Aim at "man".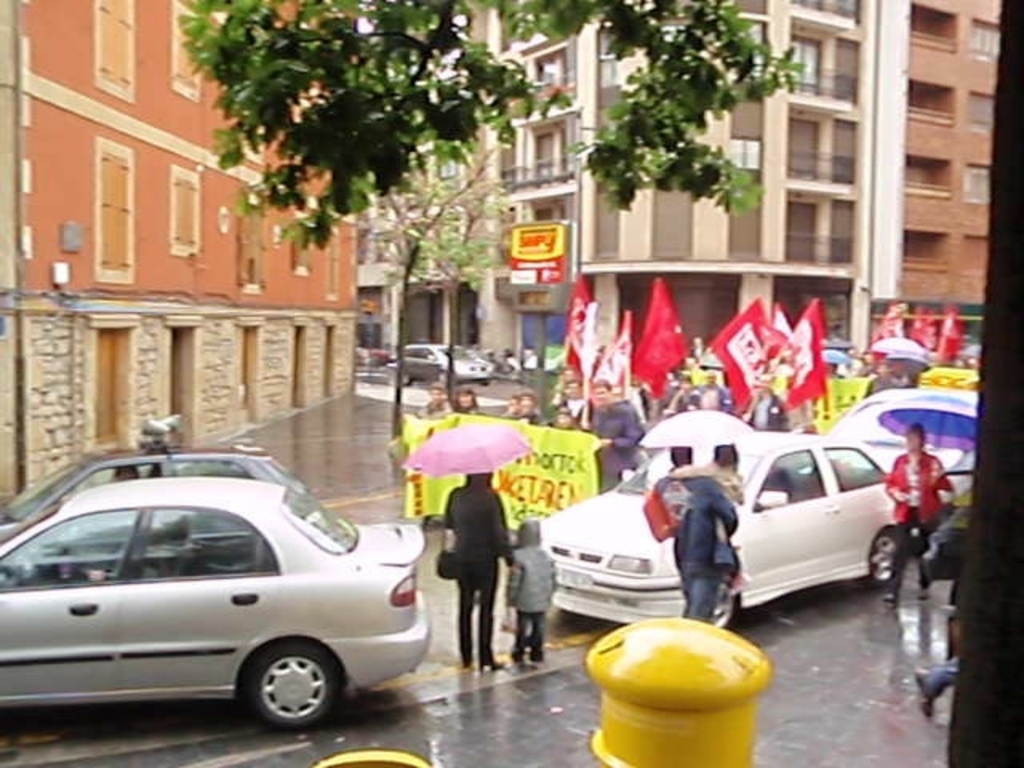
Aimed at (653,443,739,614).
